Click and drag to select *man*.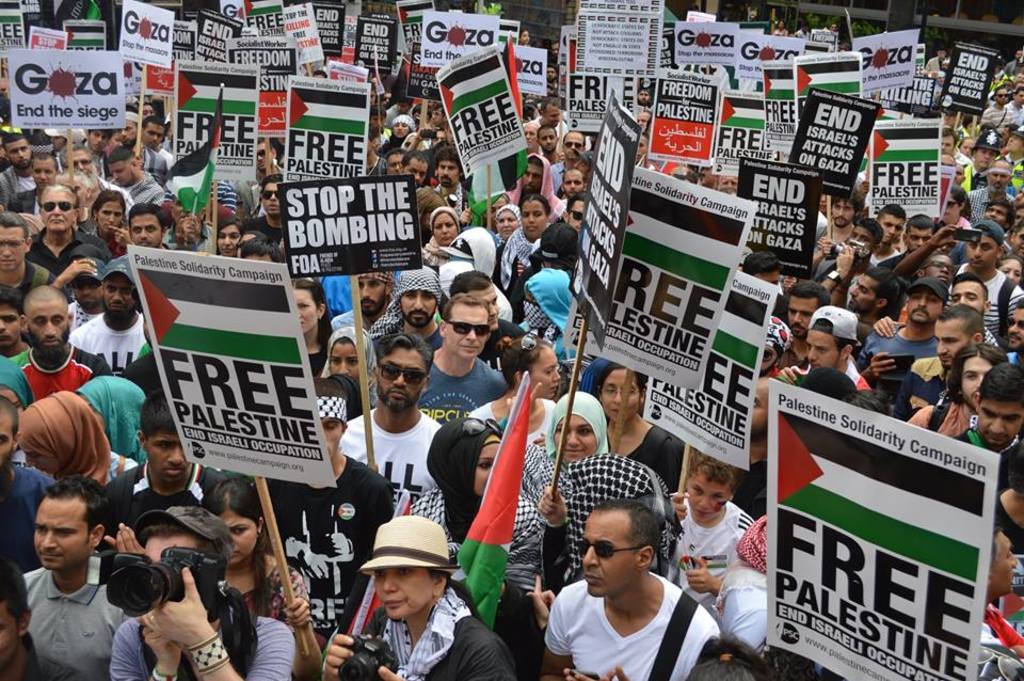
Selection: [21, 474, 129, 680].
